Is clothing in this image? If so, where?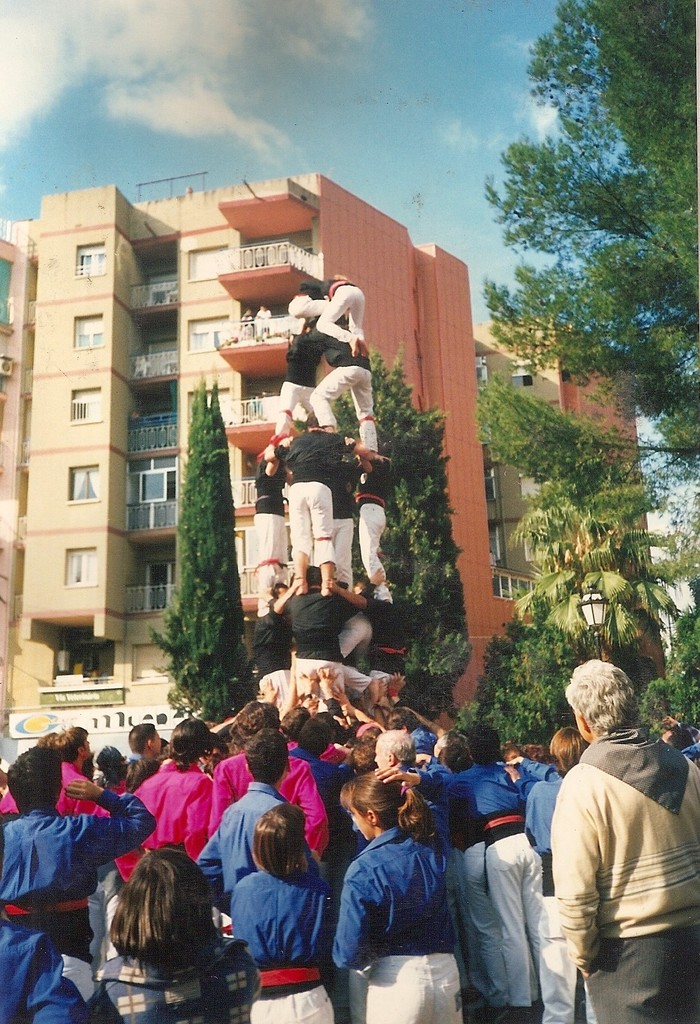
Yes, at [308, 319, 378, 454].
